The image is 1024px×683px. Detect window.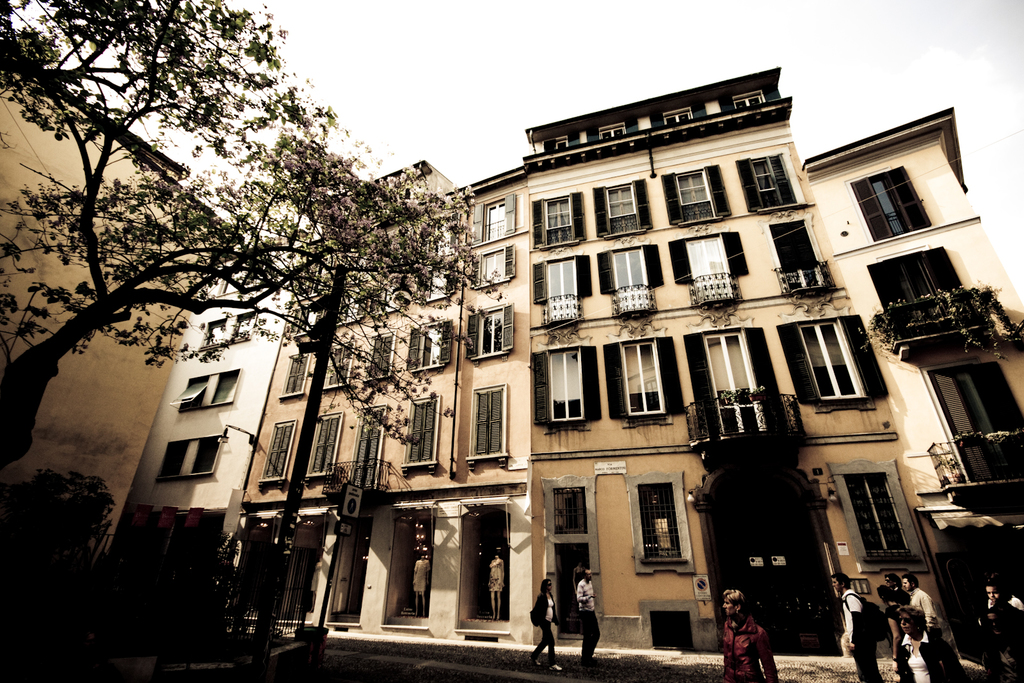
Detection: crop(591, 182, 645, 234).
